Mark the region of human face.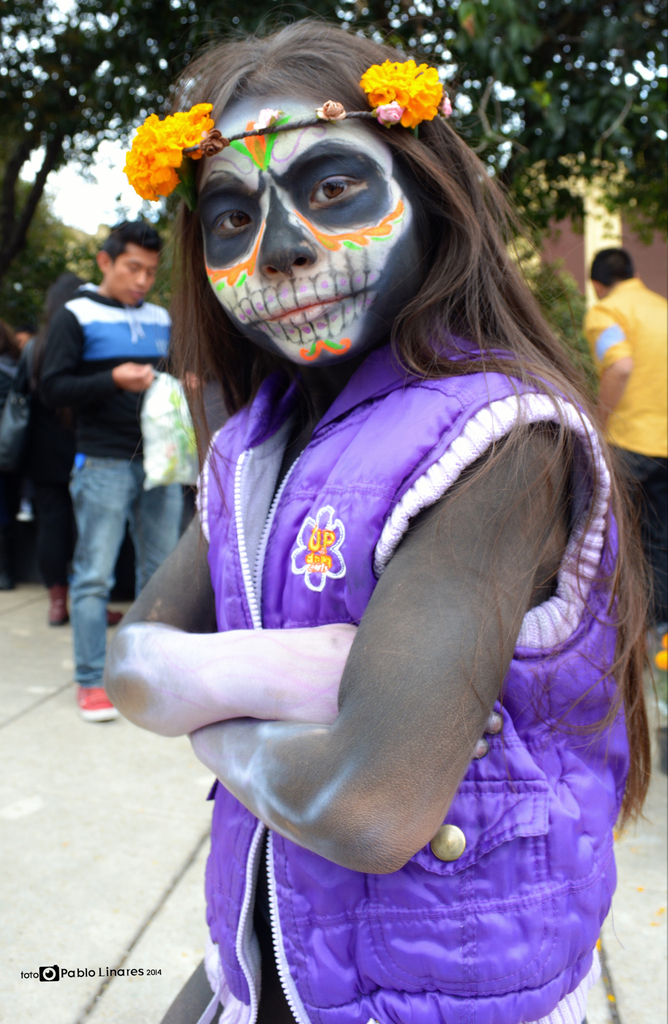
Region: l=192, t=96, r=425, b=372.
